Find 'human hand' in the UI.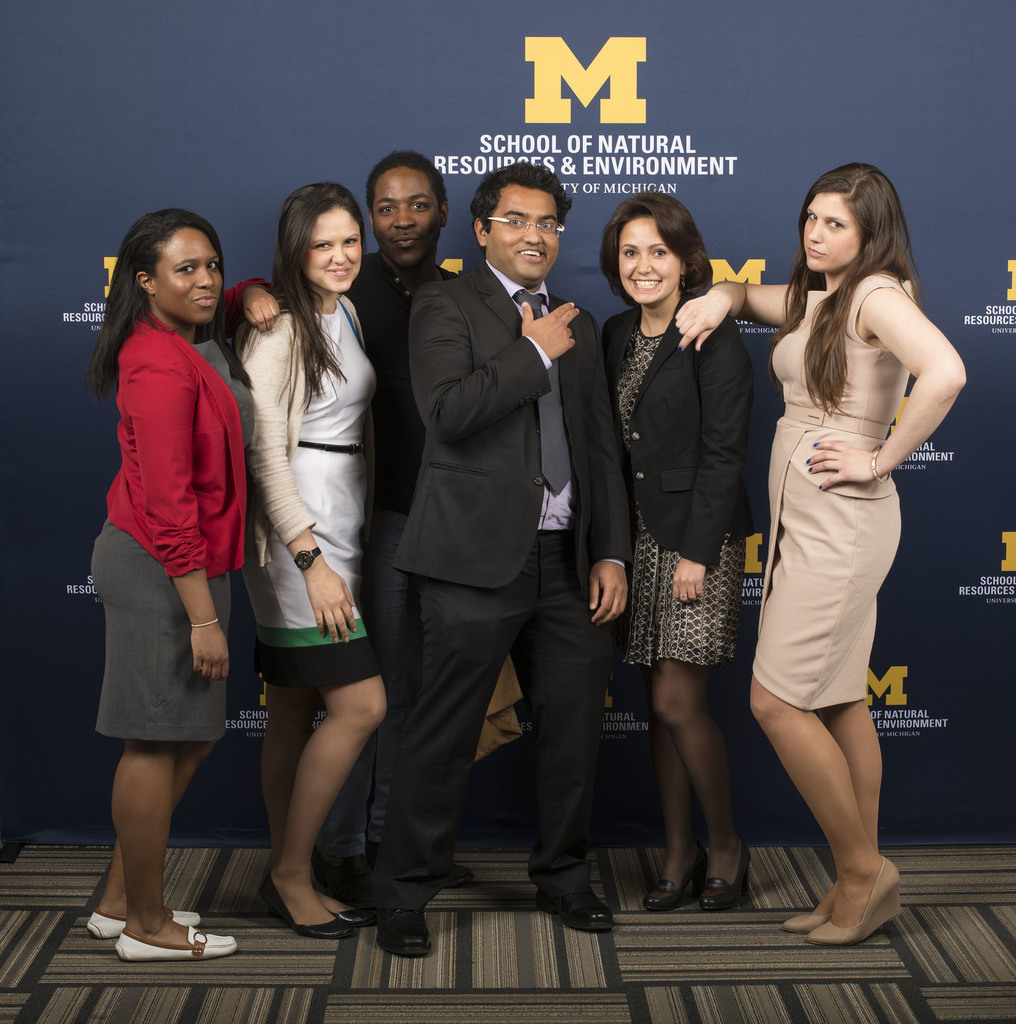
UI element at crop(185, 615, 234, 685).
